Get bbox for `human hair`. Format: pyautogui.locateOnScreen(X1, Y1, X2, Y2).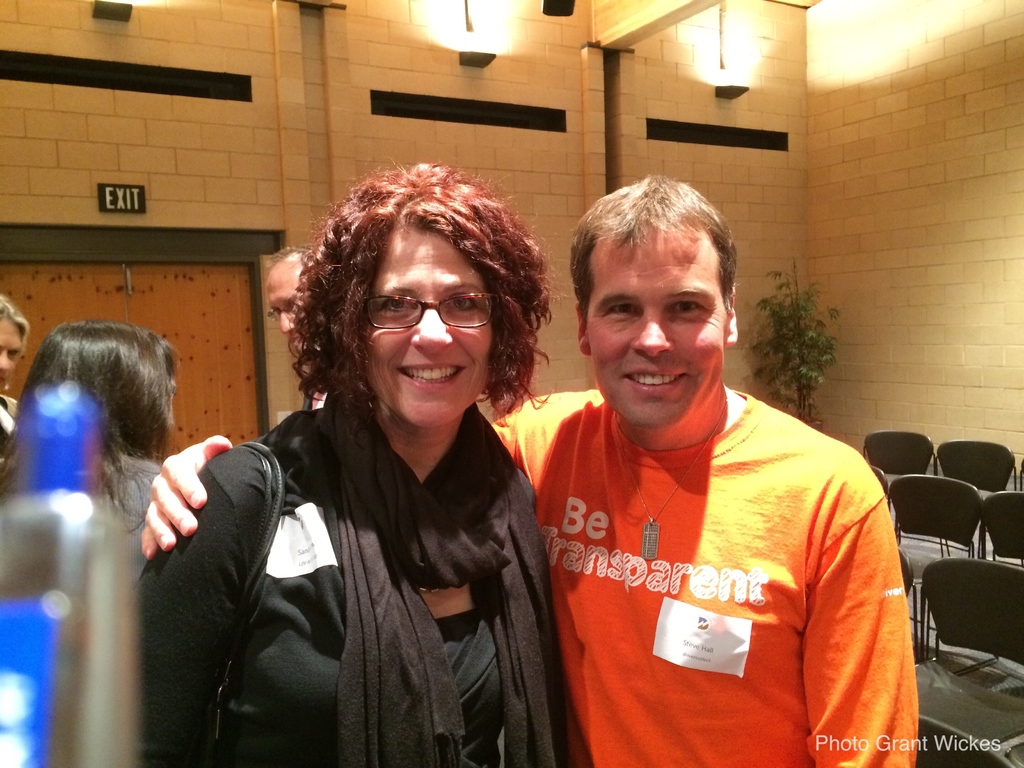
pyautogui.locateOnScreen(568, 170, 738, 324).
